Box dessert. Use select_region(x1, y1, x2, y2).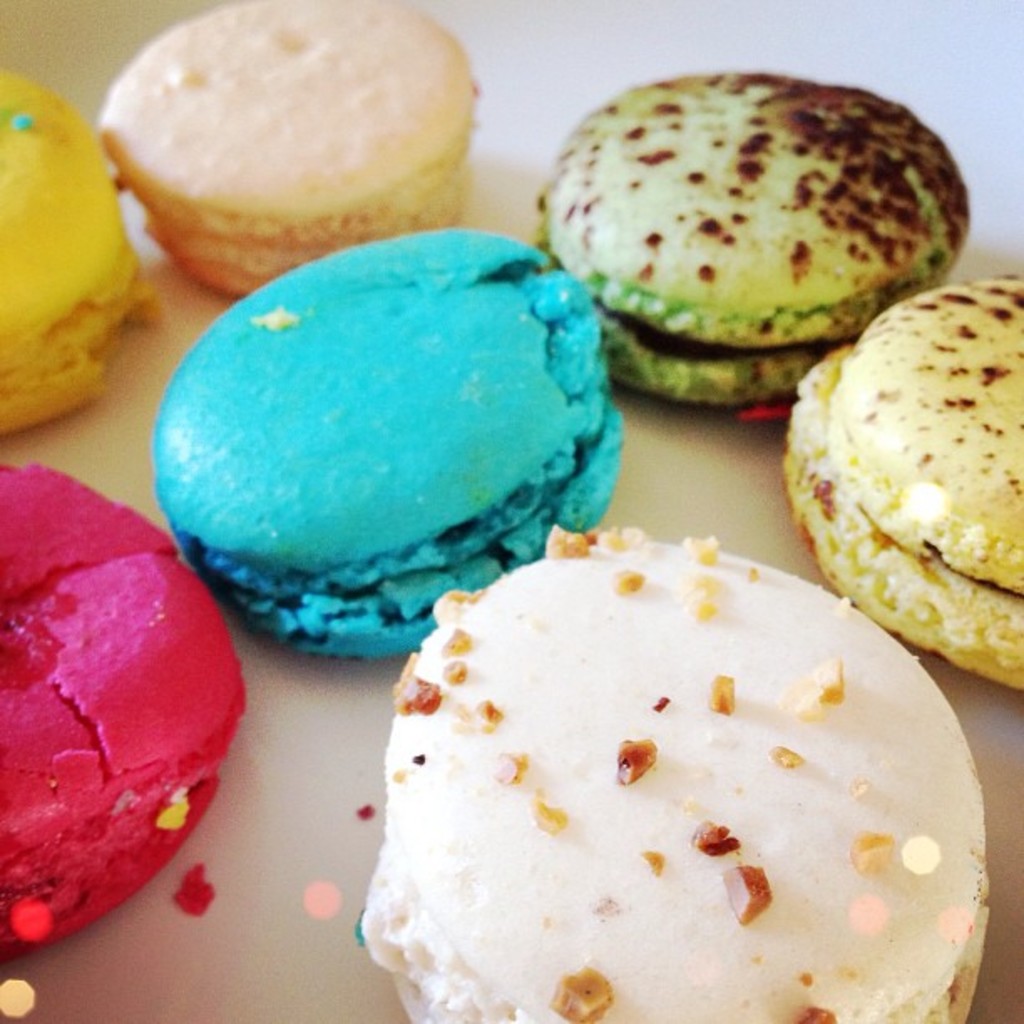
select_region(535, 69, 974, 410).
